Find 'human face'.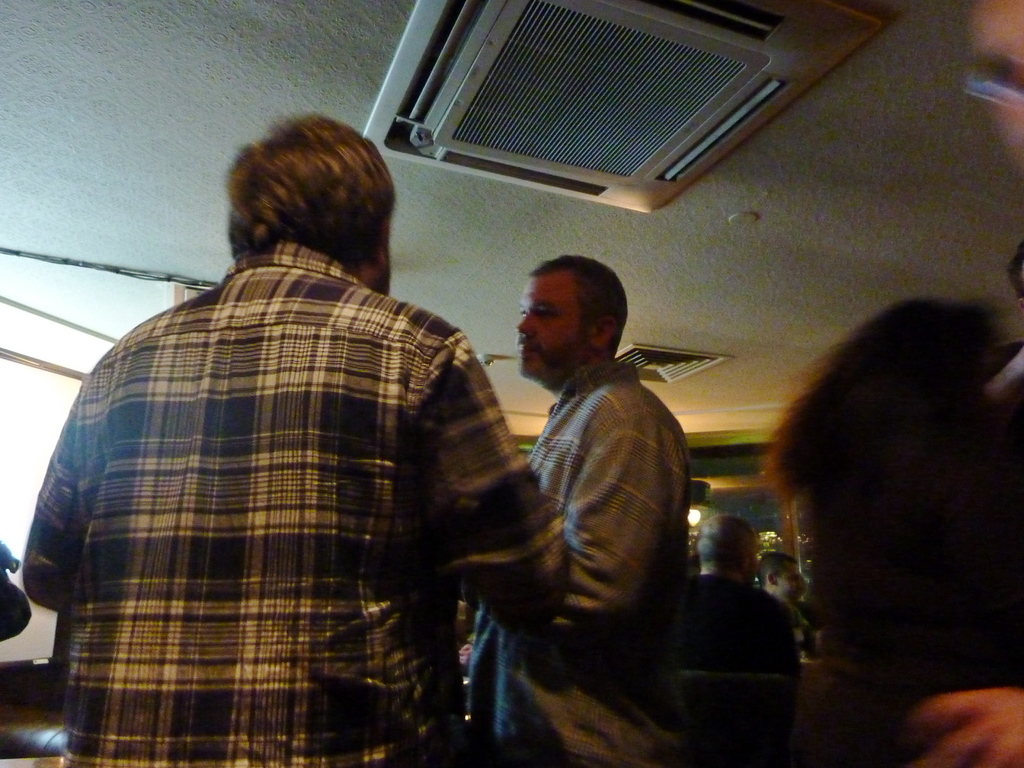
x1=778, y1=568, x2=804, y2=607.
